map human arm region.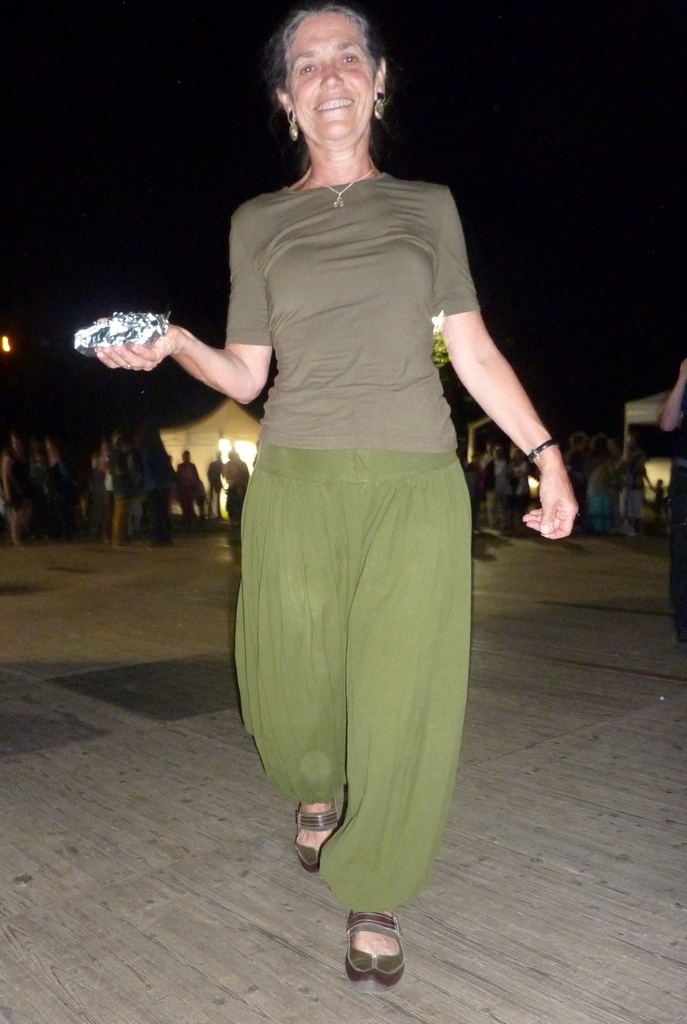
Mapped to 444/195/583/540.
